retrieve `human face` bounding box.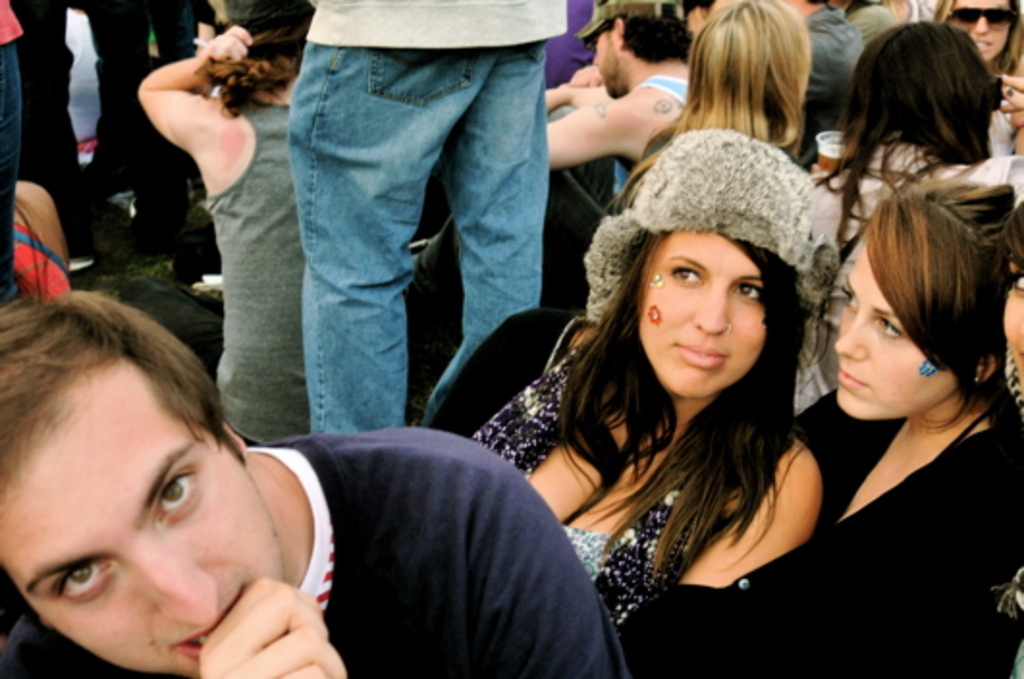
Bounding box: 633, 233, 764, 394.
